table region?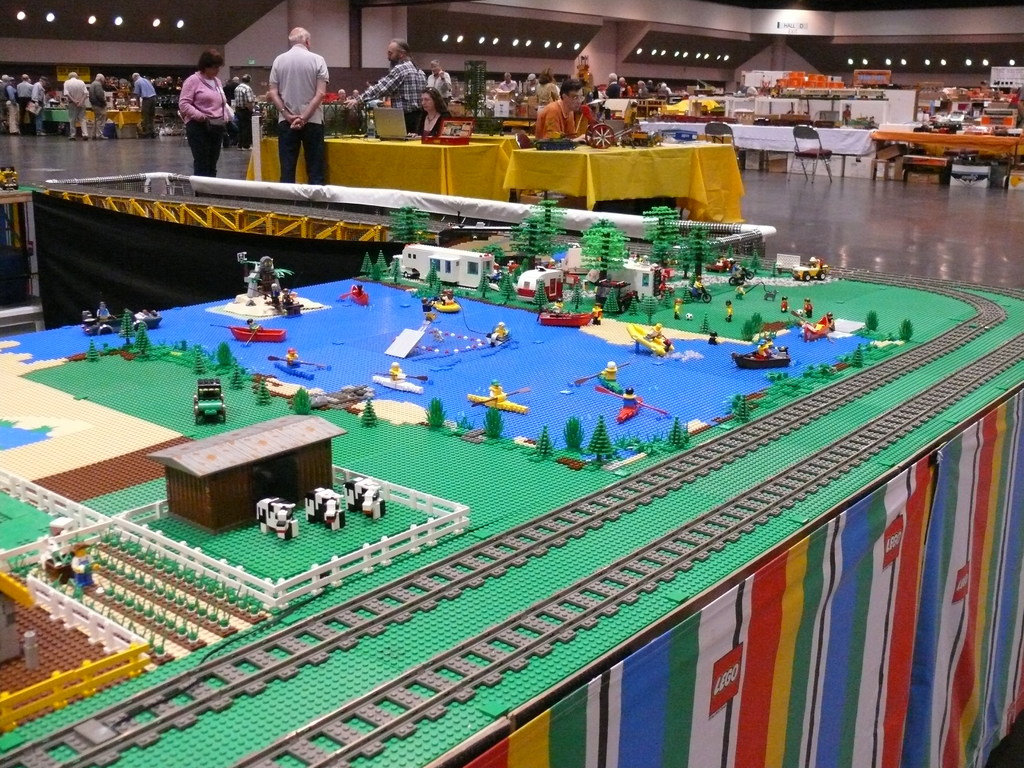
box=[0, 186, 1023, 760]
